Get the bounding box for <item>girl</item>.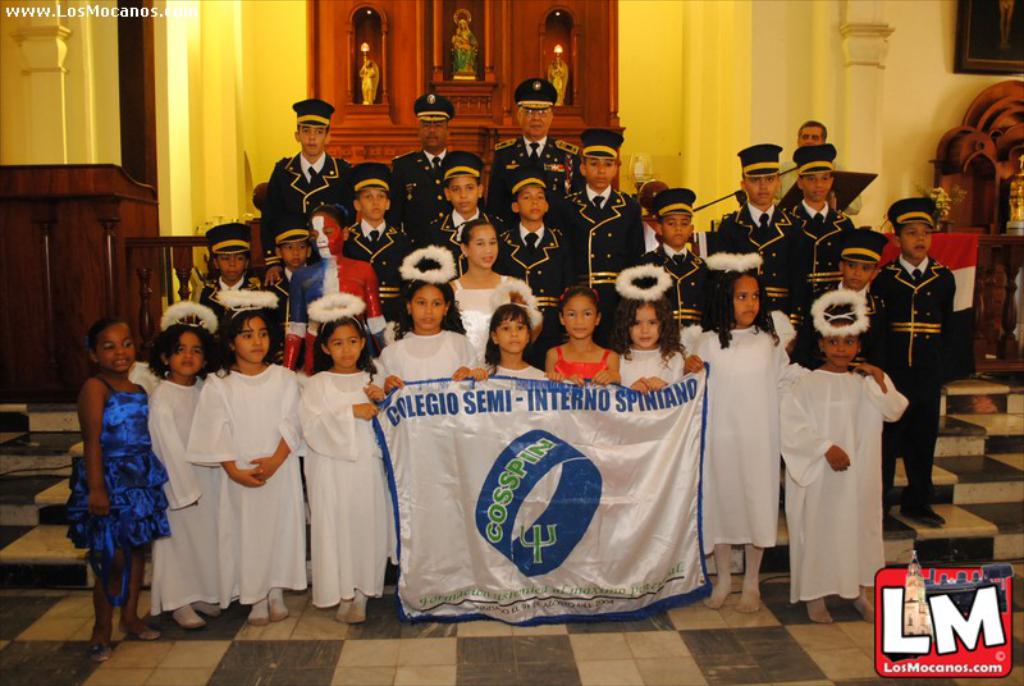
Rect(292, 316, 385, 619).
